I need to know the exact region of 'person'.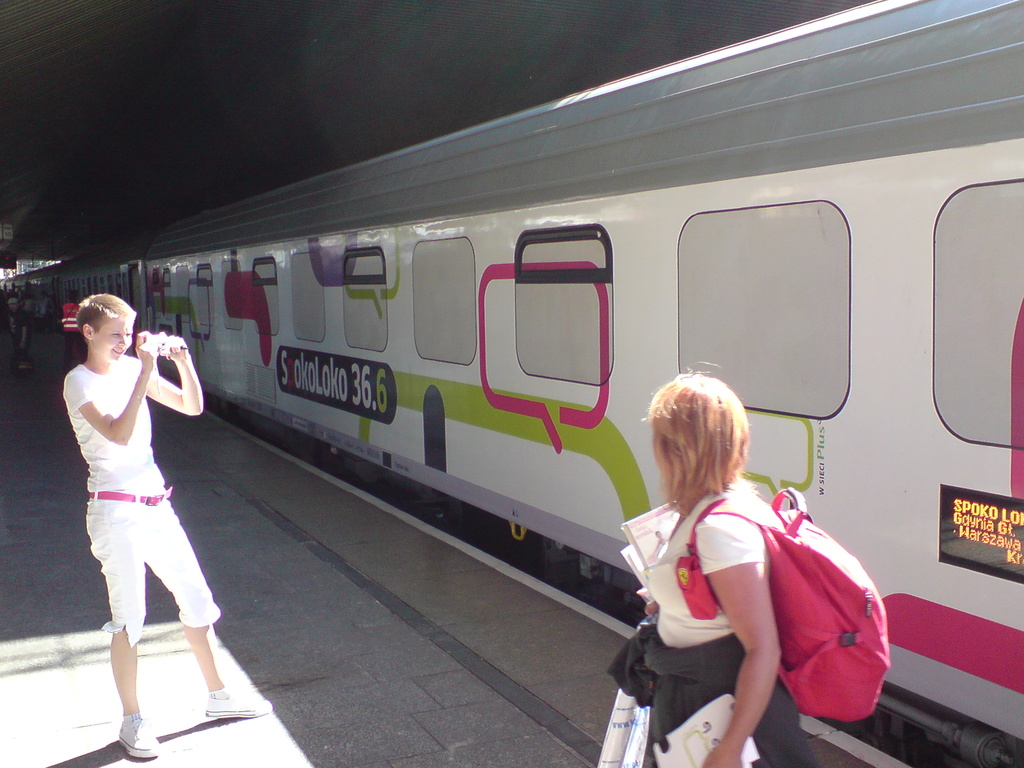
Region: <bbox>605, 365, 816, 767</bbox>.
